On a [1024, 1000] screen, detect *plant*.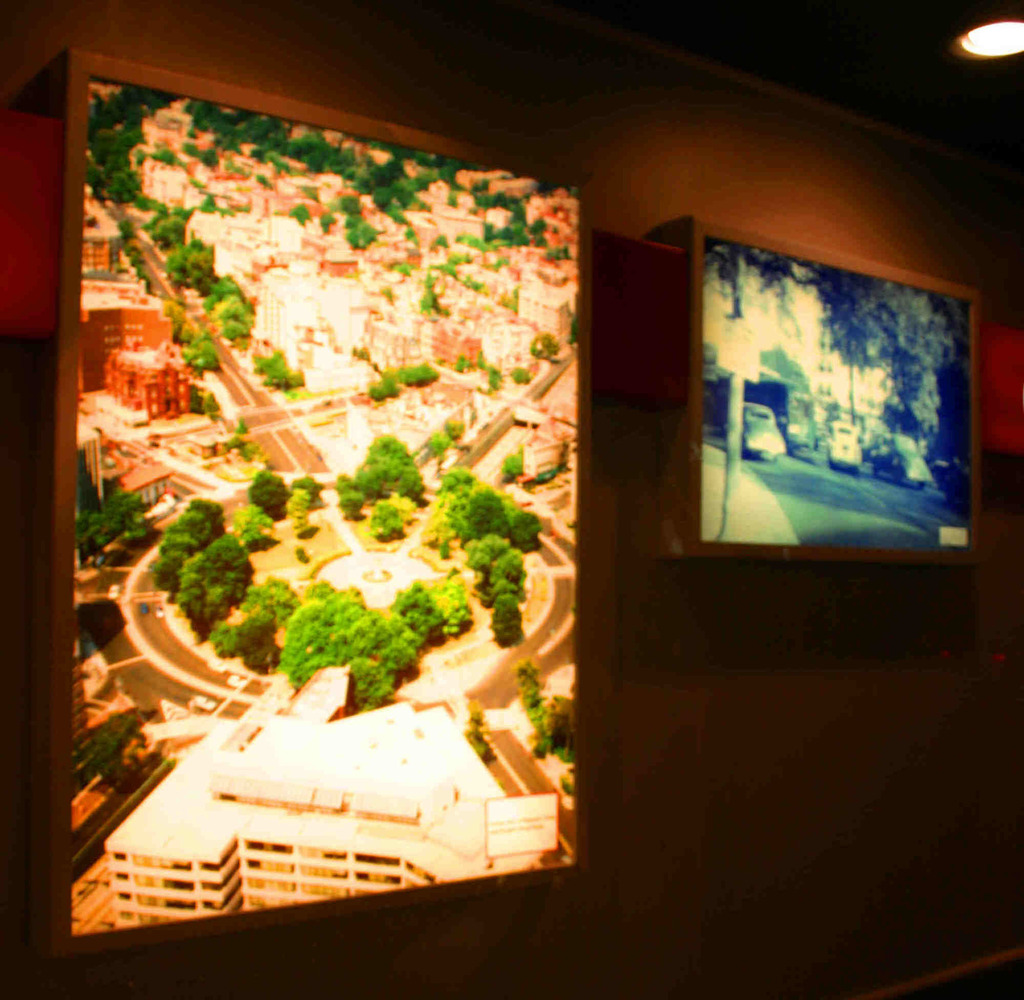
x1=490 y1=596 x2=529 y2=647.
